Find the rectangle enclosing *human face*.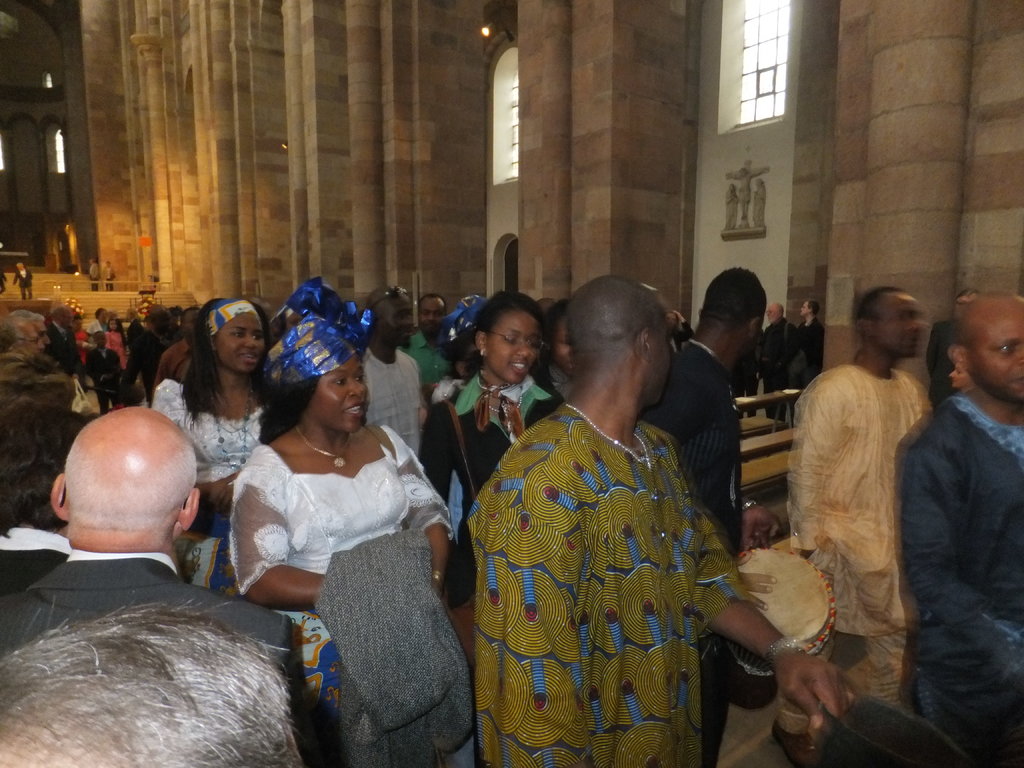
(left=377, top=294, right=413, bottom=349).
